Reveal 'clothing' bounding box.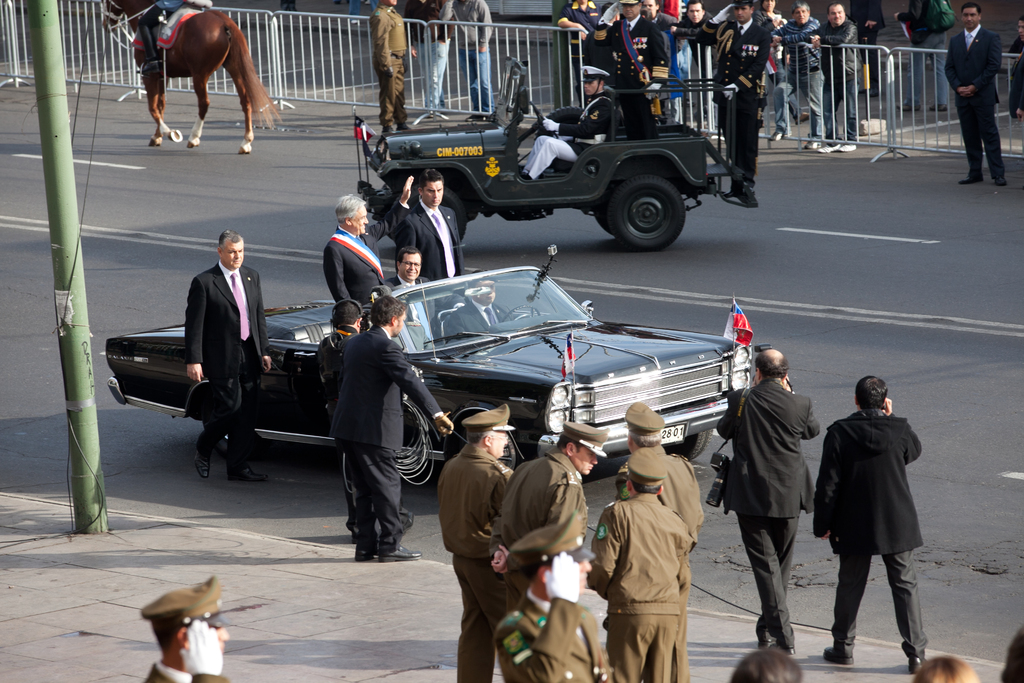
Revealed: 716,26,767,84.
